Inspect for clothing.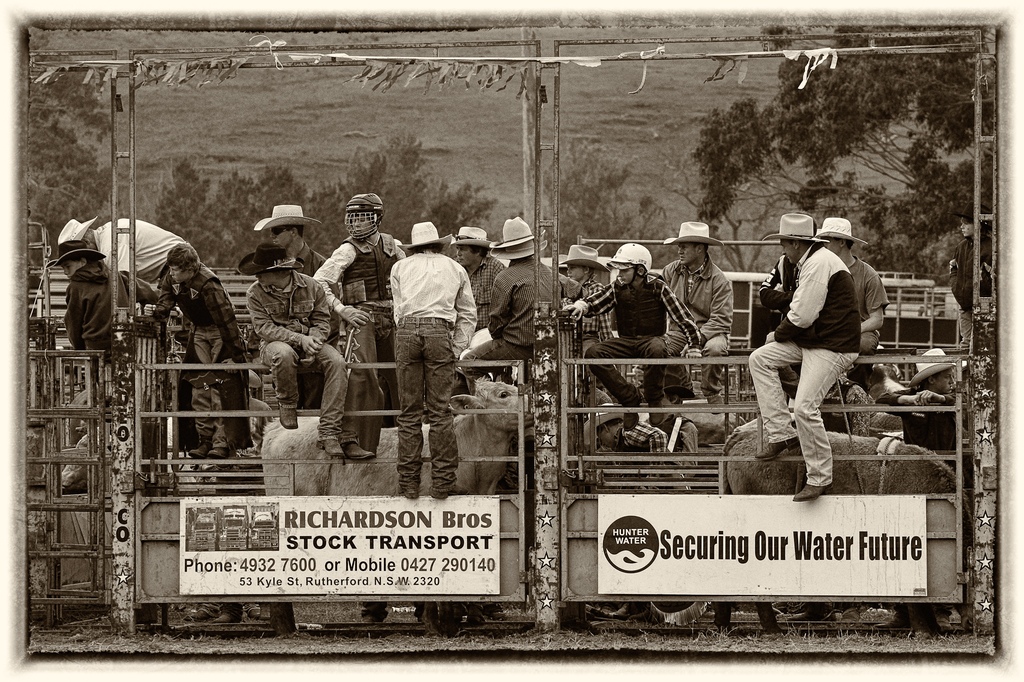
Inspection: detection(874, 388, 968, 448).
